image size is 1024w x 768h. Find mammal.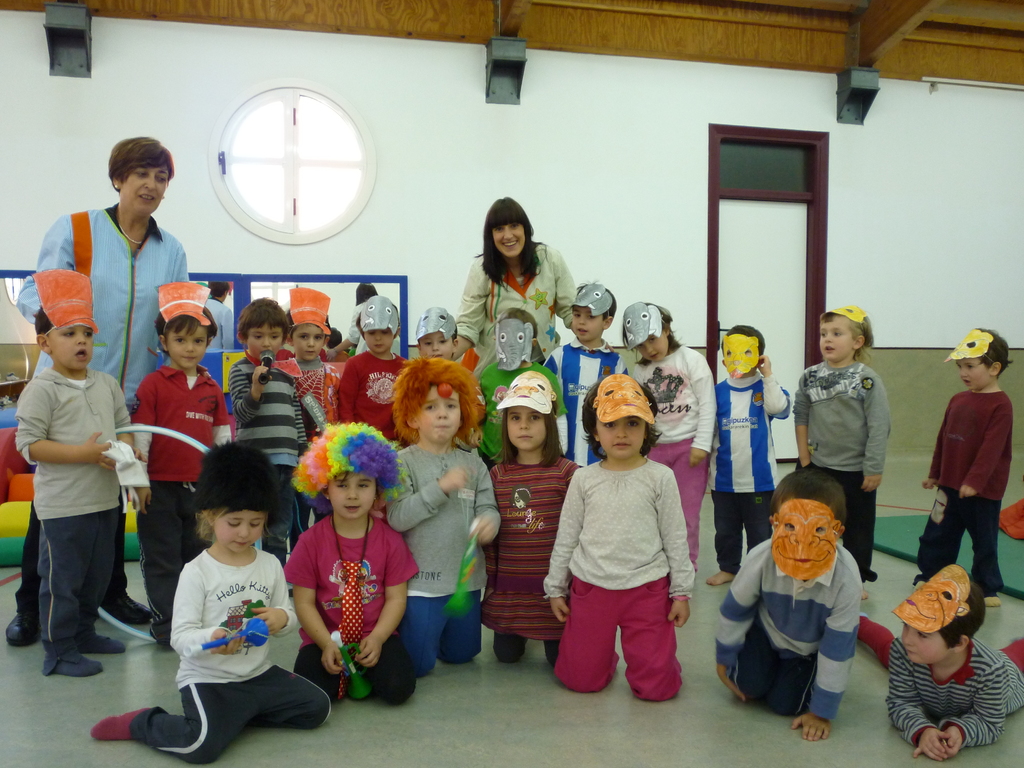
box(336, 291, 410, 443).
